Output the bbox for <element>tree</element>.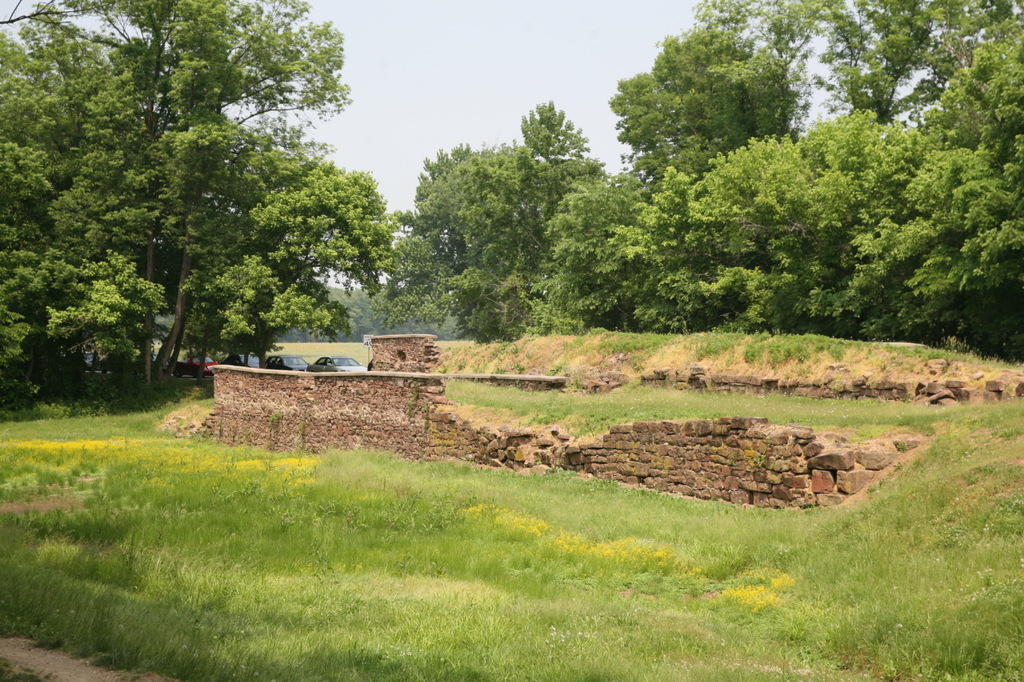
left=0, top=0, right=398, bottom=401.
